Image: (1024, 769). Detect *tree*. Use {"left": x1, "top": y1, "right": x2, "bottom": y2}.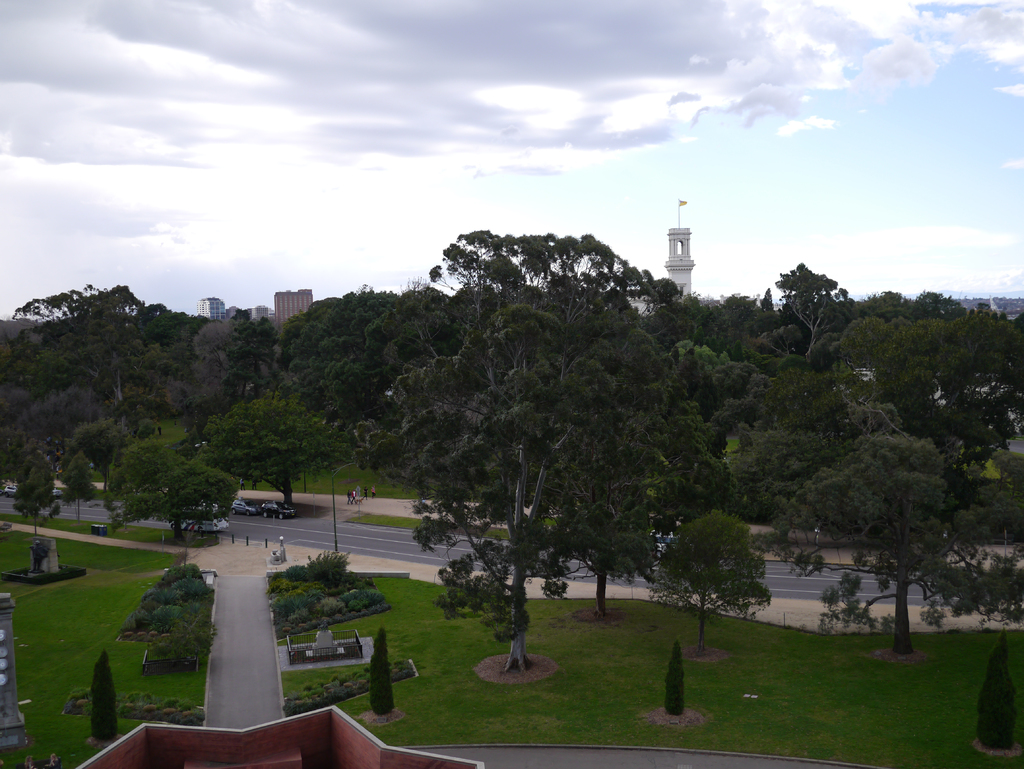
{"left": 773, "top": 411, "right": 1023, "bottom": 647}.
